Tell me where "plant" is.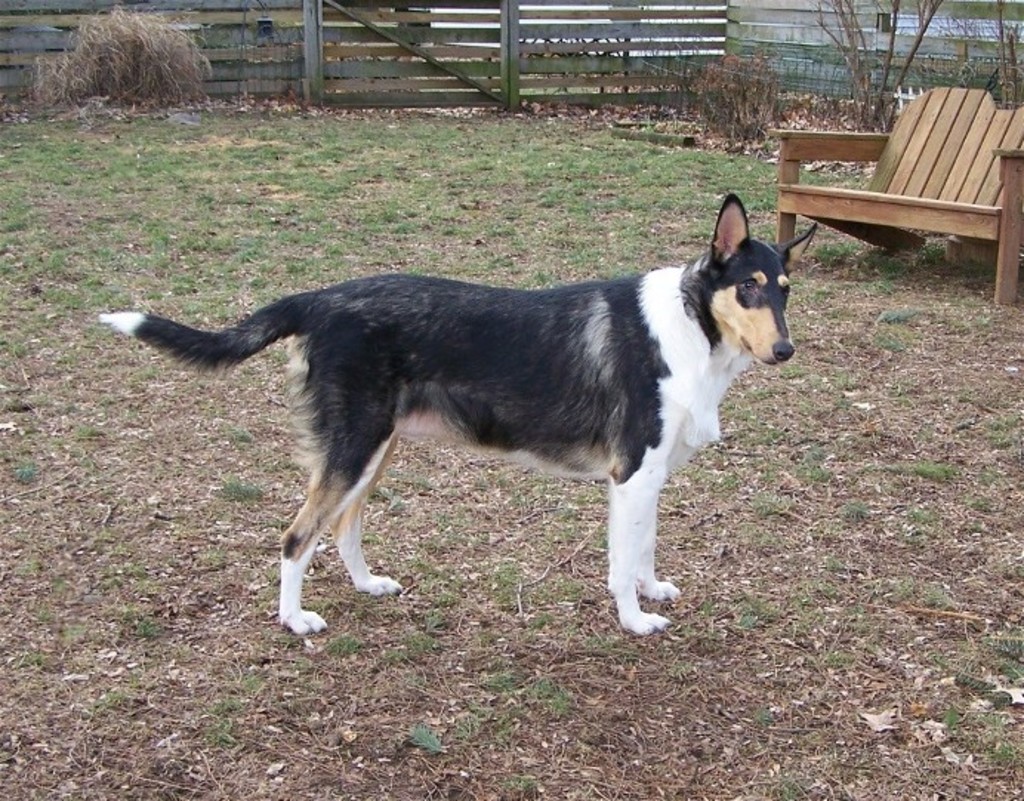
"plant" is at box=[673, 659, 694, 678].
